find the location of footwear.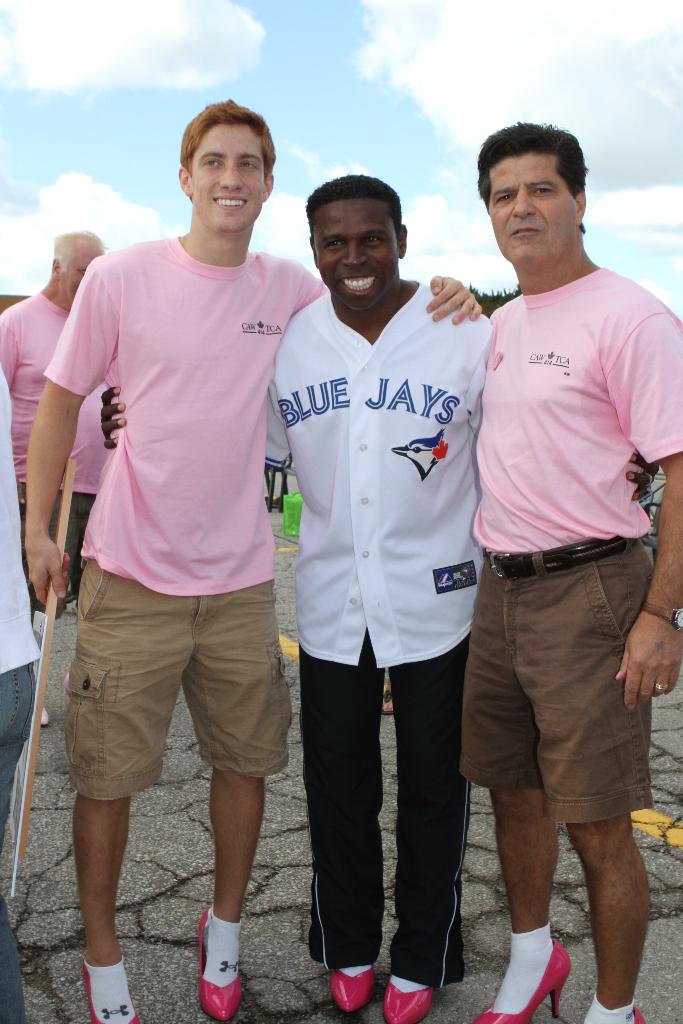
Location: box(470, 939, 573, 1023).
